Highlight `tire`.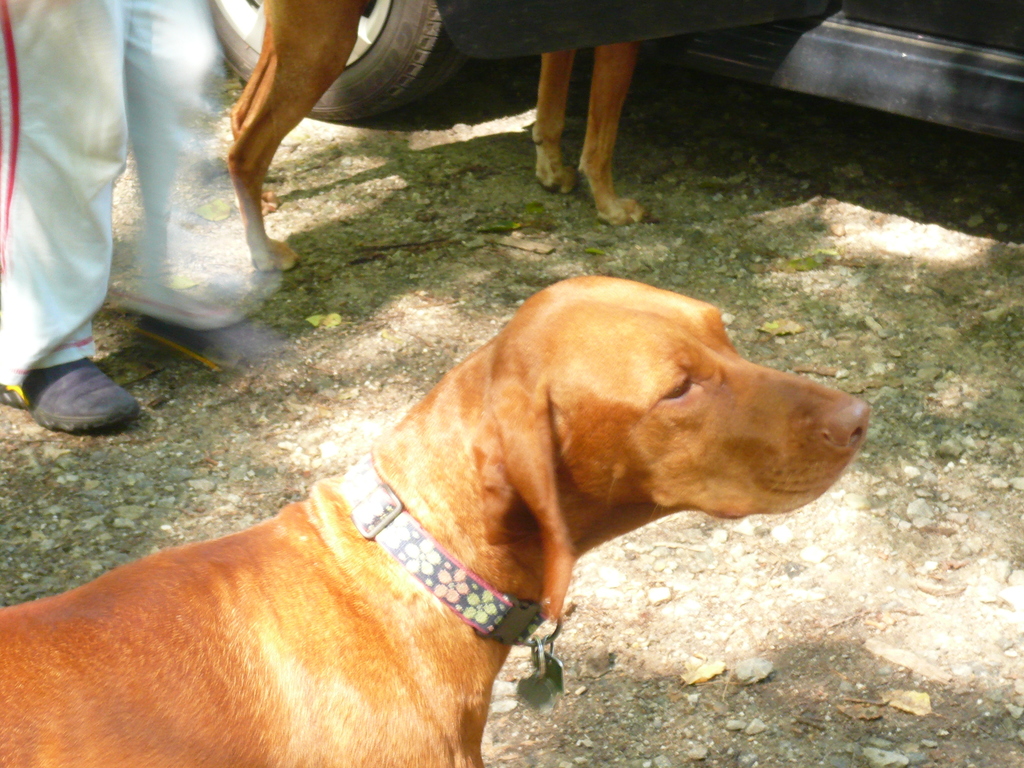
Highlighted region: x1=211, y1=0, x2=465, y2=120.
